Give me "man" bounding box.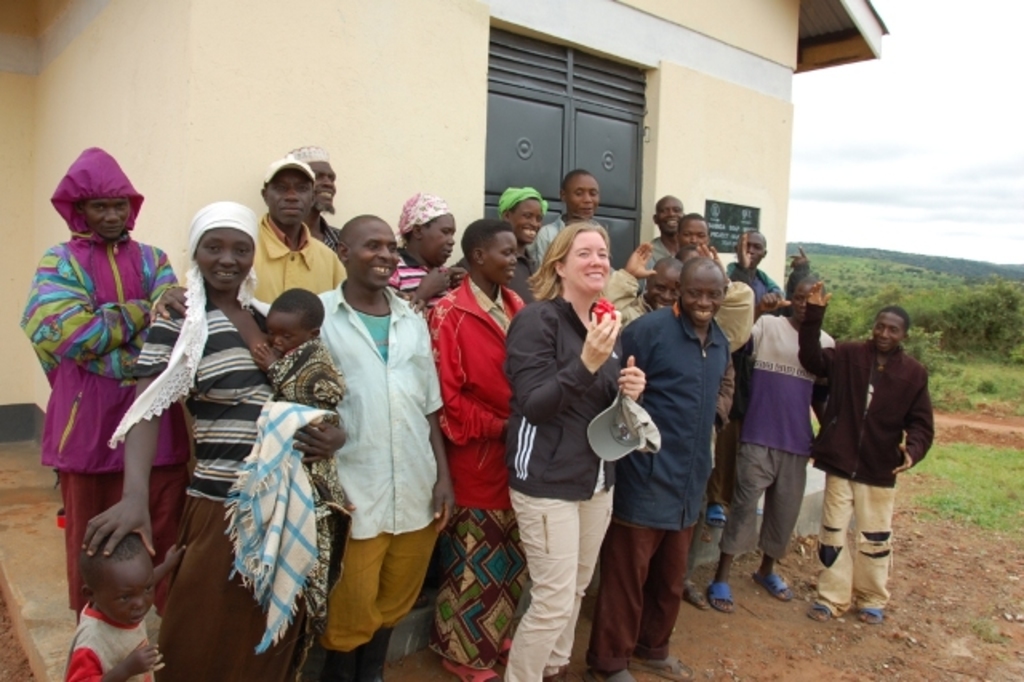
[left=811, top=293, right=936, bottom=618].
